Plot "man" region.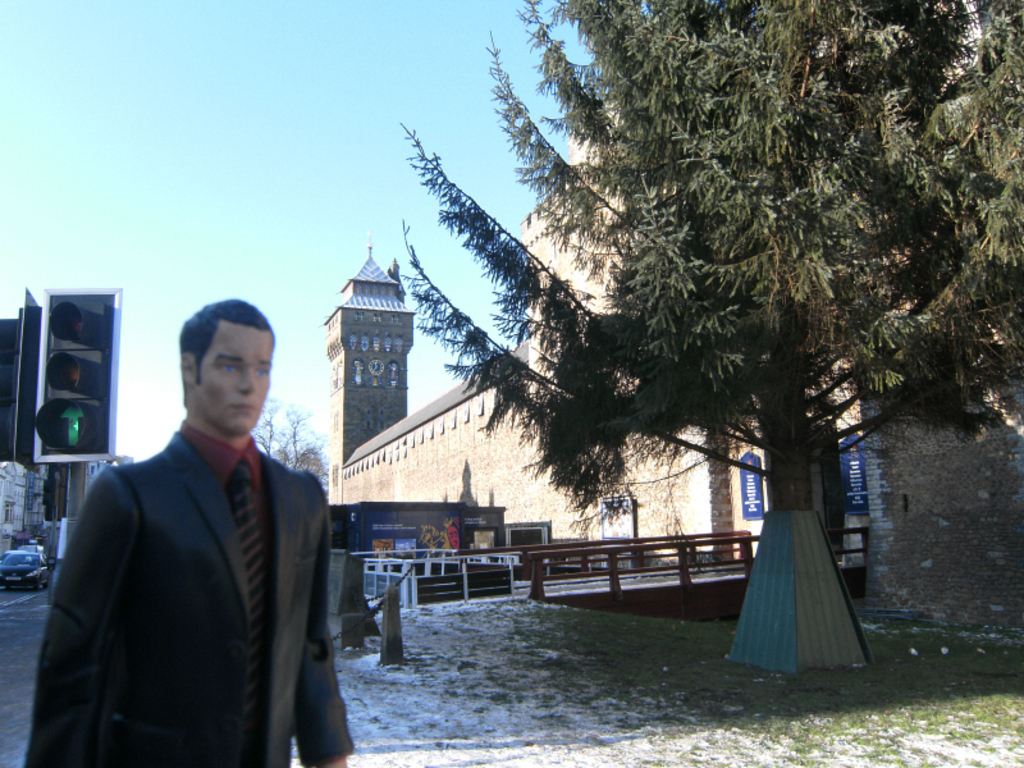
Plotted at detection(37, 285, 332, 767).
